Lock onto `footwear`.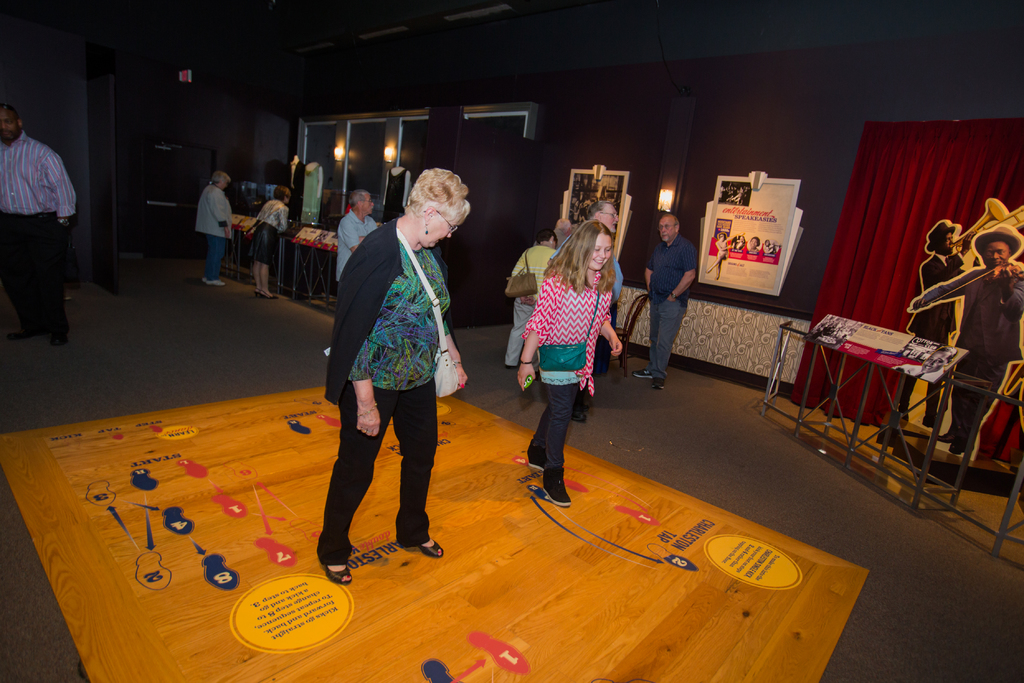
Locked: crop(572, 406, 584, 420).
